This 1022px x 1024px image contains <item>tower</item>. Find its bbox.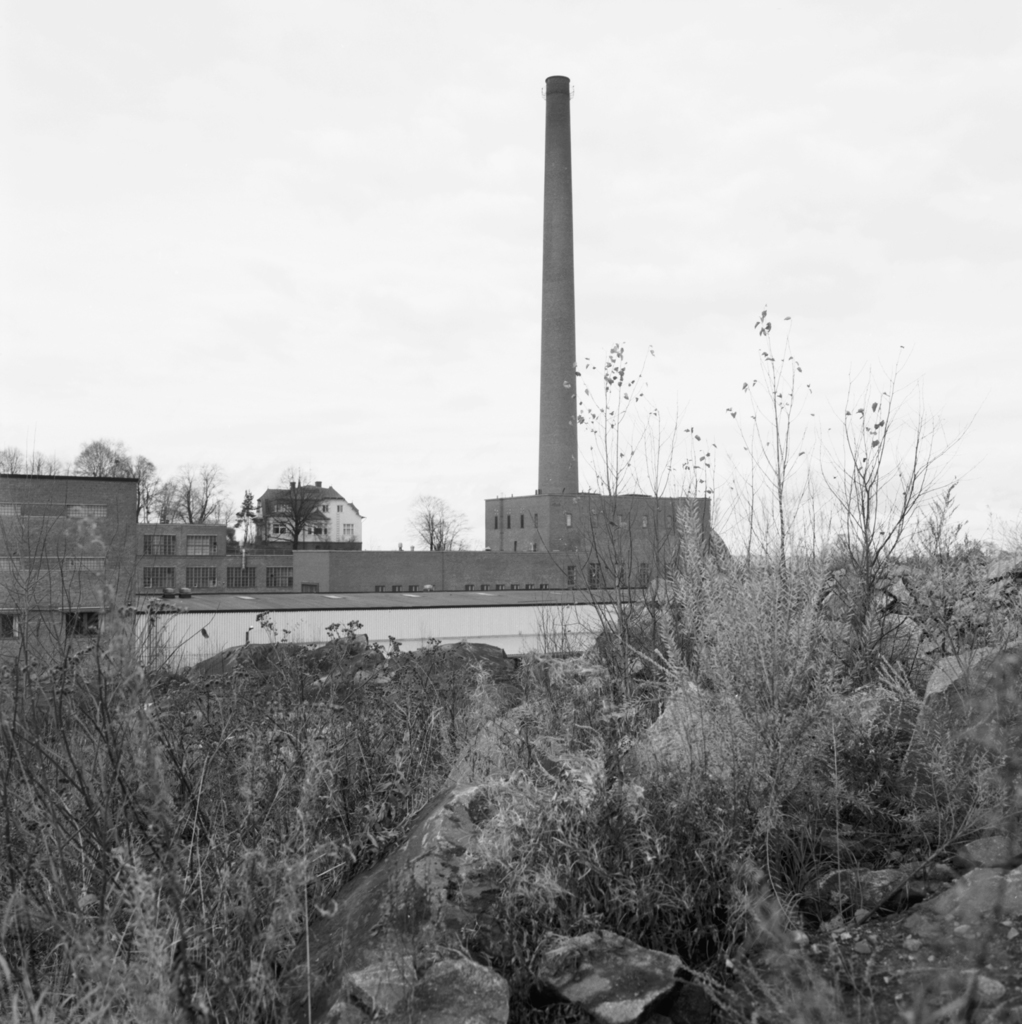
left=540, top=76, right=578, bottom=492.
